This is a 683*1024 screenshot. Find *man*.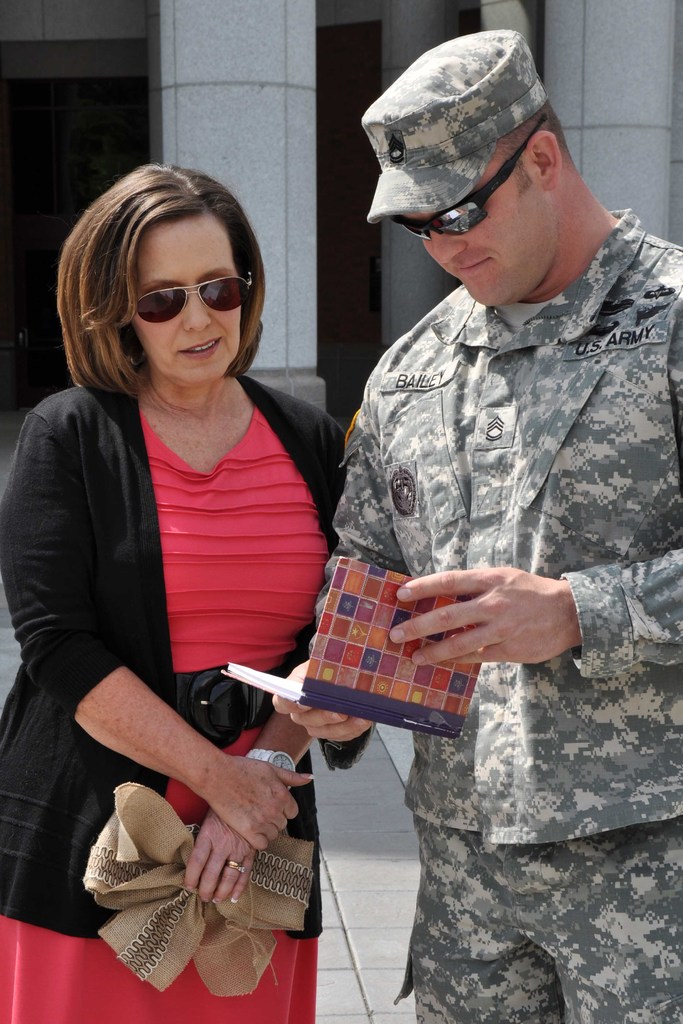
Bounding box: left=271, top=25, right=682, bottom=1023.
